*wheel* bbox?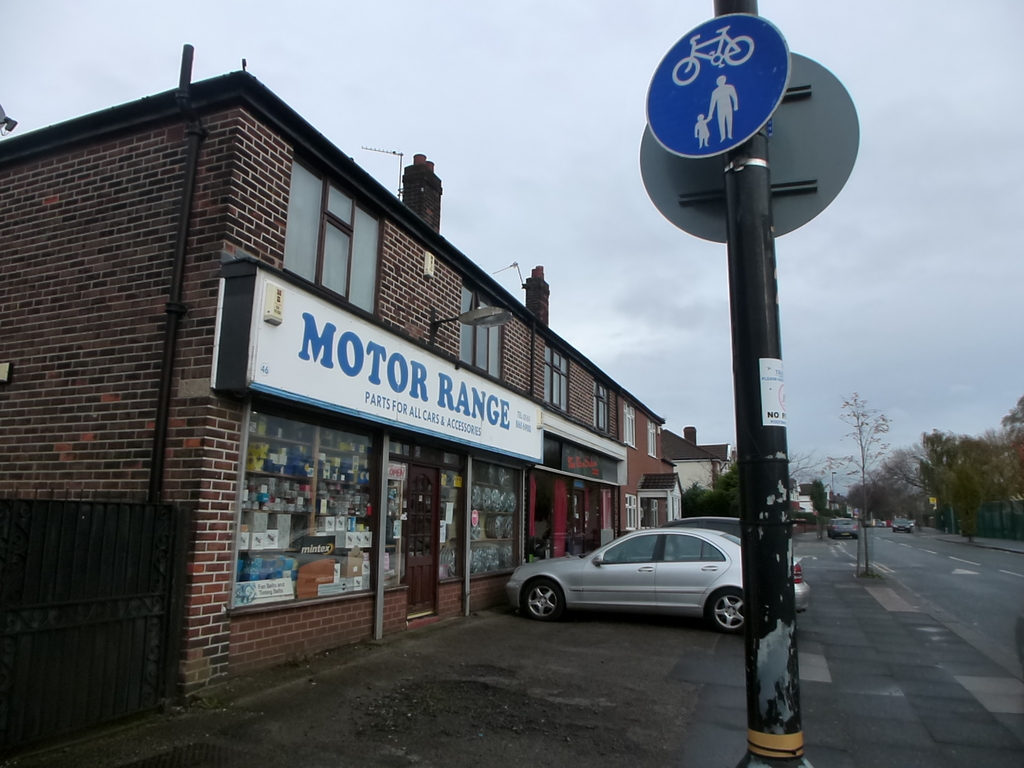
707:593:756:633
